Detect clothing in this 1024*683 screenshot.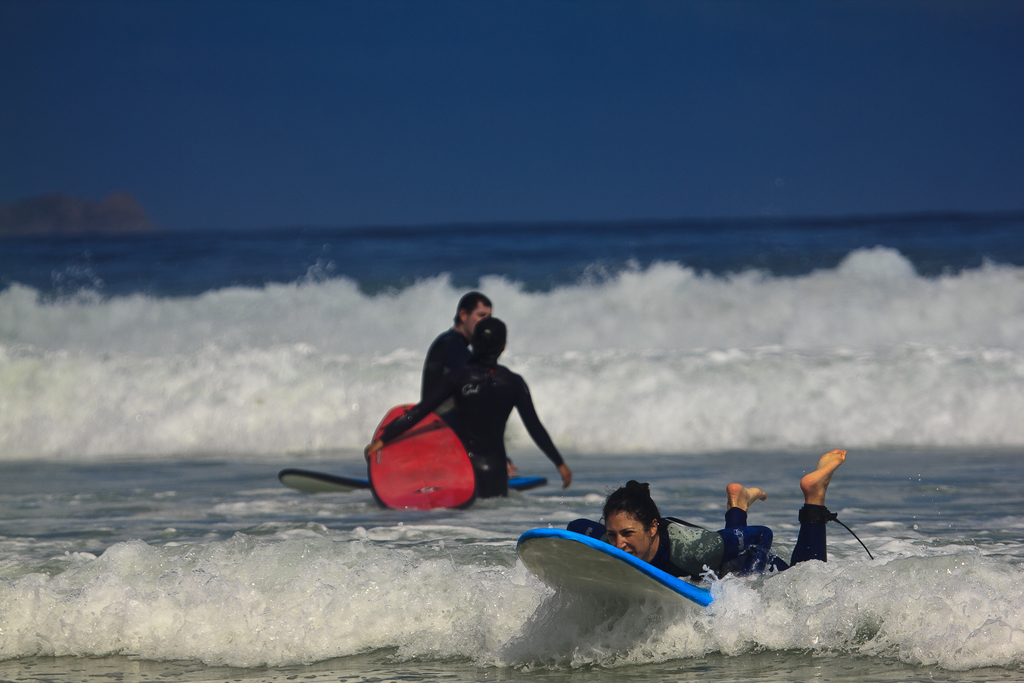
Detection: detection(561, 506, 840, 588).
